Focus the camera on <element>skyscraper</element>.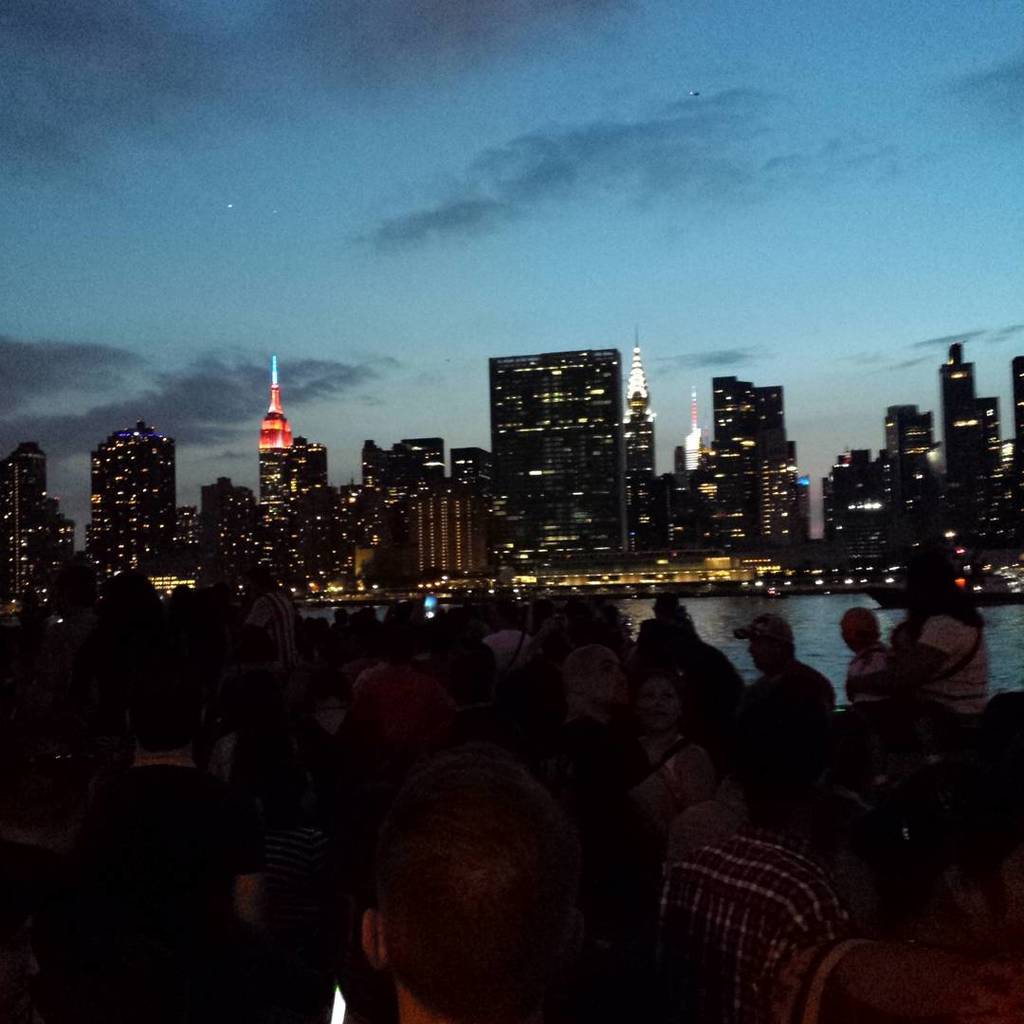
Focus region: select_region(470, 307, 679, 567).
